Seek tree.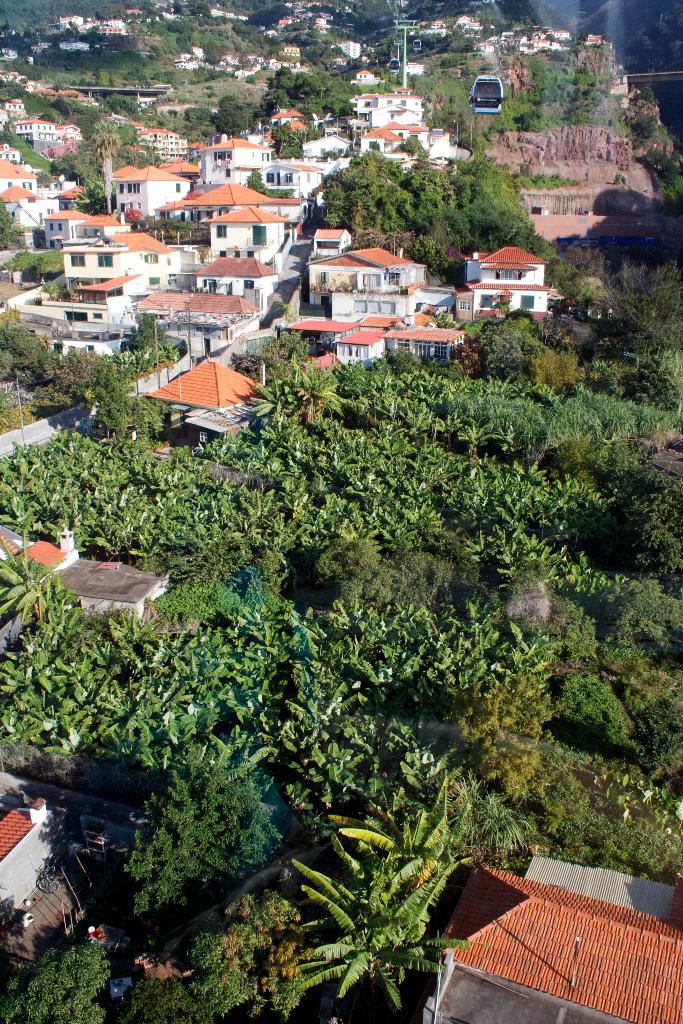
(left=550, top=47, right=566, bottom=60).
